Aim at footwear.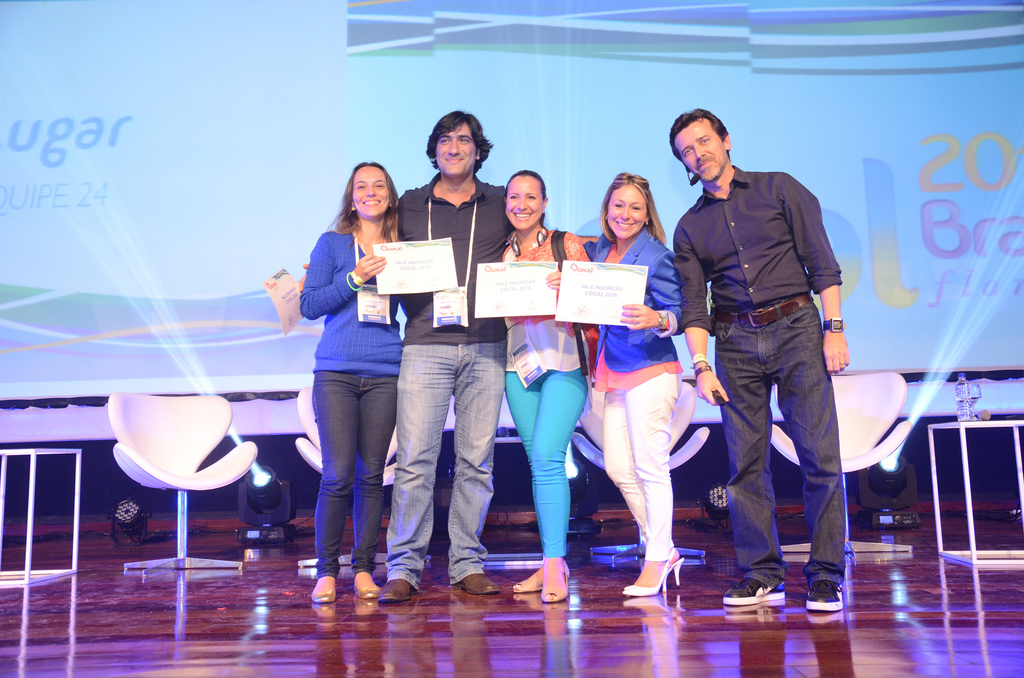
Aimed at (left=624, top=568, right=668, bottom=593).
